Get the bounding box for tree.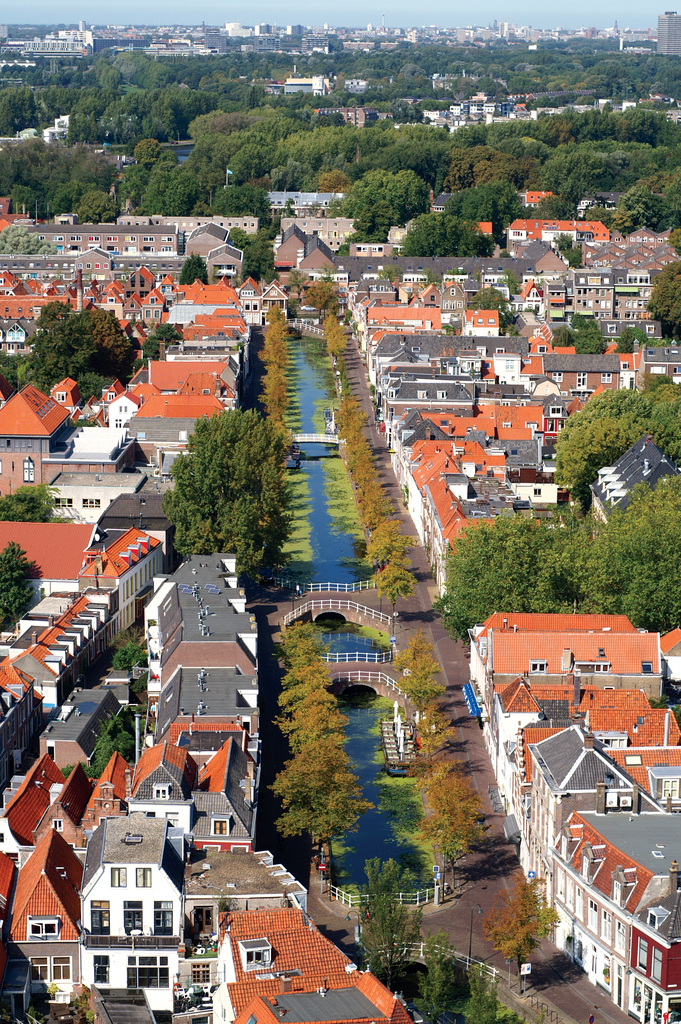
<region>395, 212, 498, 259</region>.
